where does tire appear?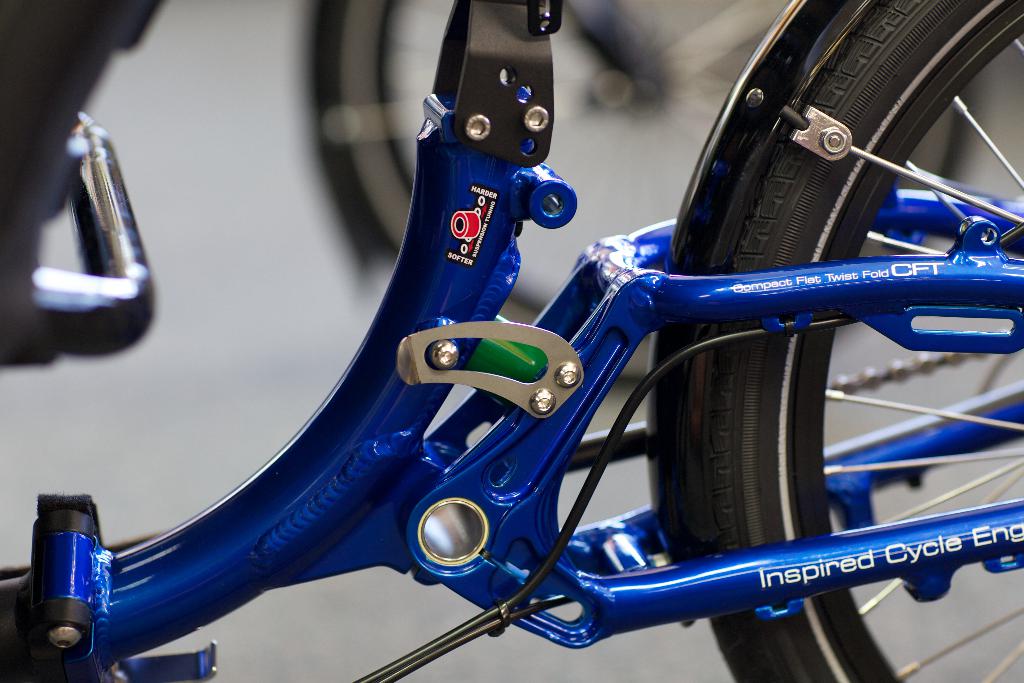
Appears at x1=688, y1=0, x2=1023, y2=682.
